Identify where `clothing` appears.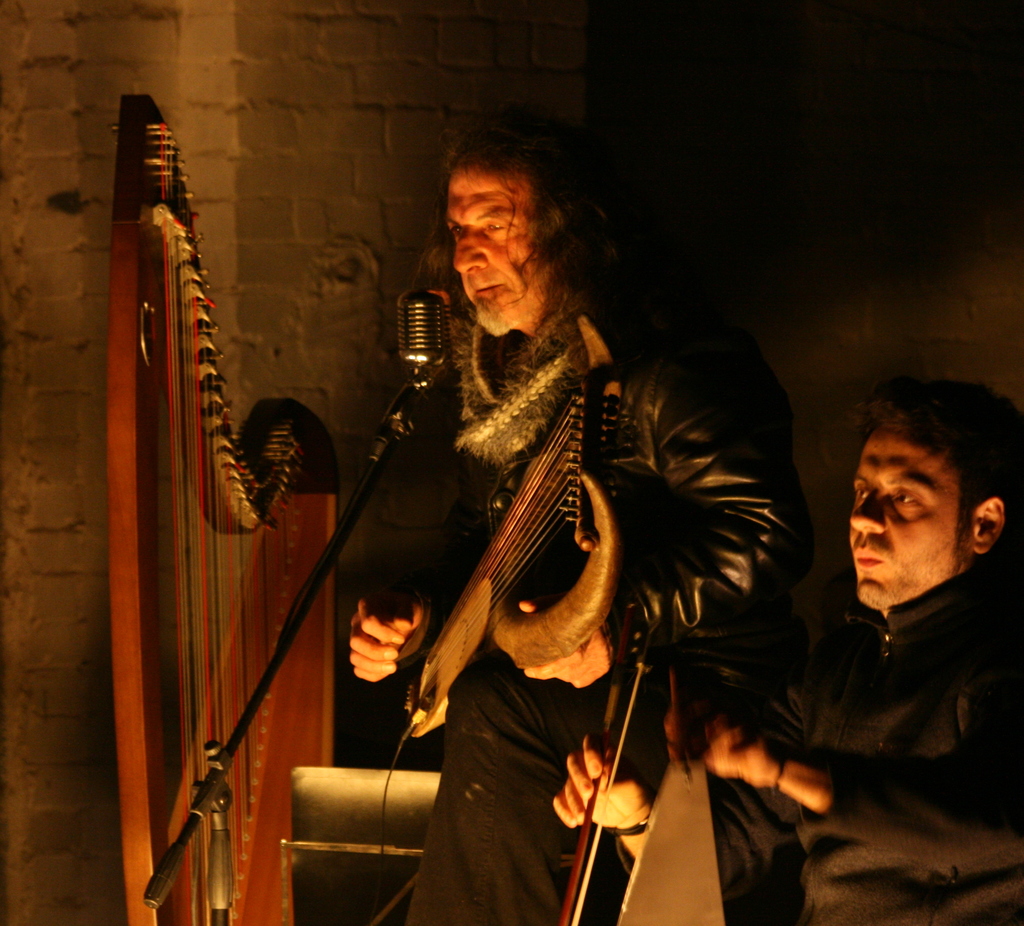
Appears at (400, 219, 756, 873).
